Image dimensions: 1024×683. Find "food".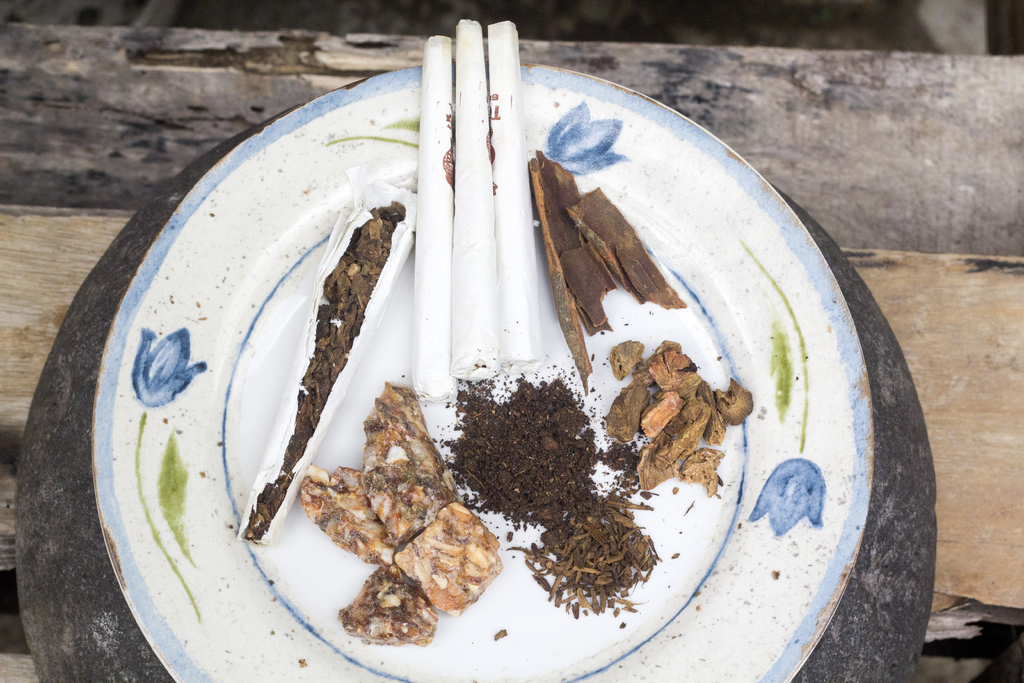
crop(242, 200, 404, 544).
